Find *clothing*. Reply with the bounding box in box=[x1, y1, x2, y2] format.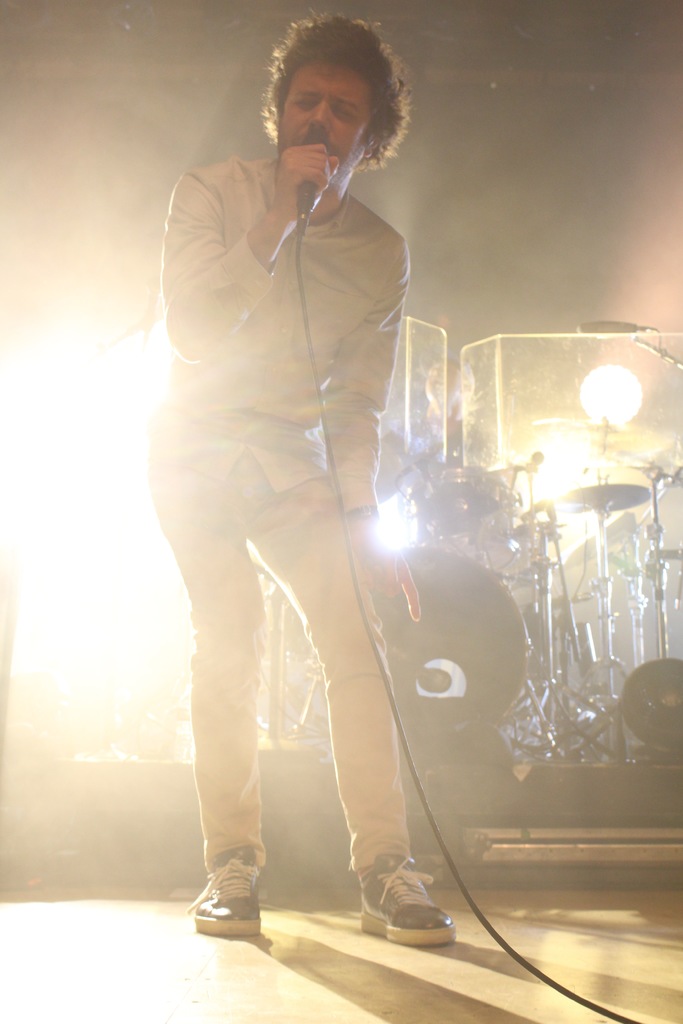
box=[131, 74, 442, 836].
